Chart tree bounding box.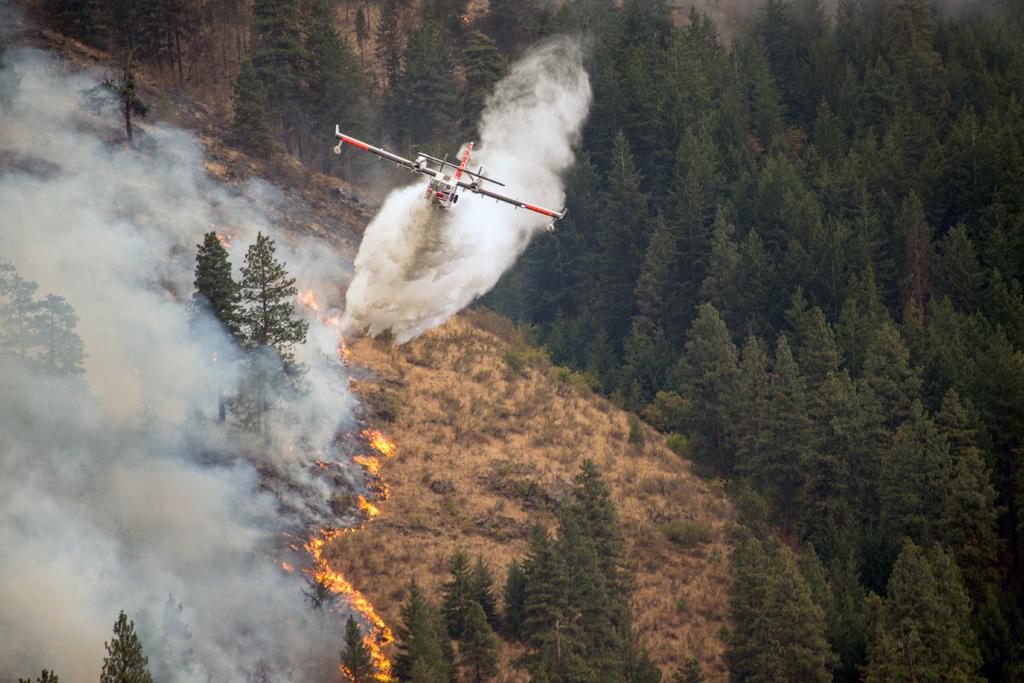
Charted: detection(851, 383, 925, 621).
